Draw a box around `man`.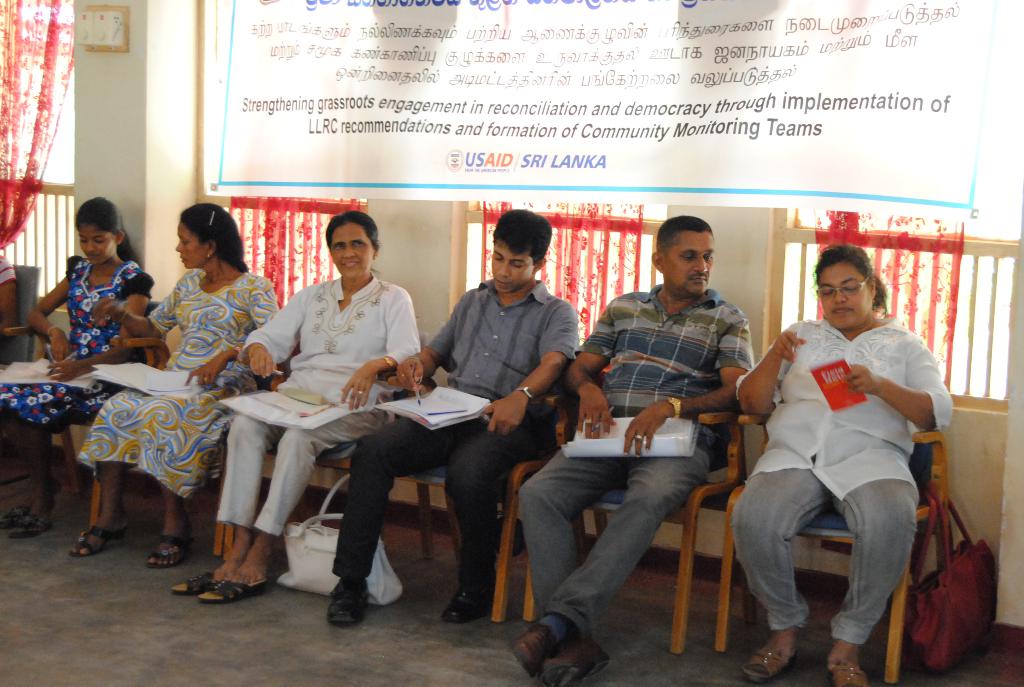
select_region(327, 212, 581, 622).
